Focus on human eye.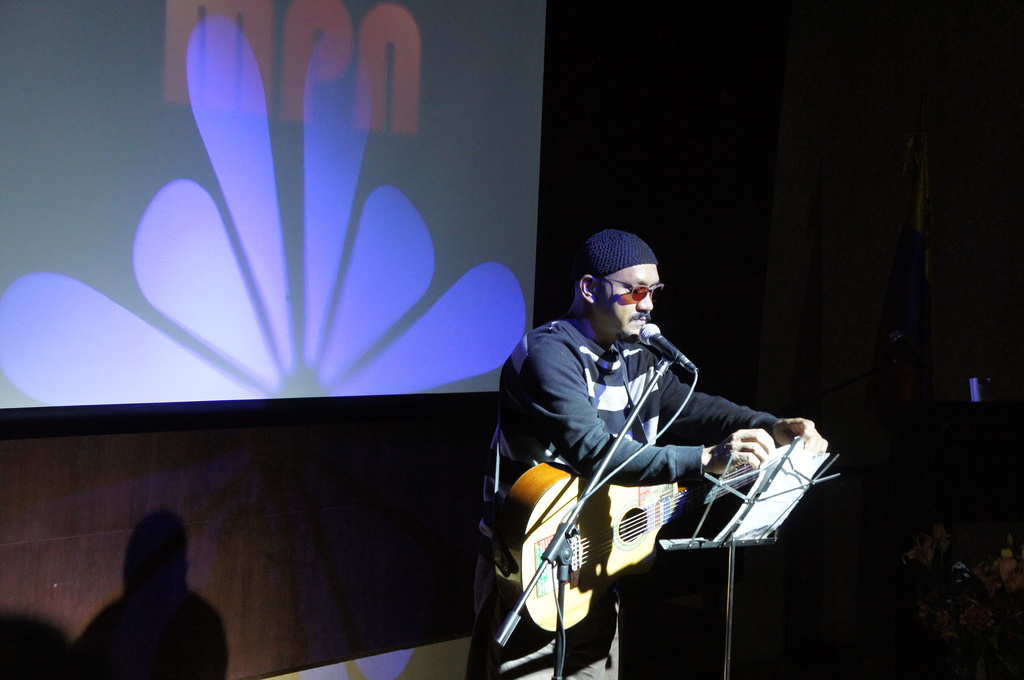
Focused at [625,284,641,294].
